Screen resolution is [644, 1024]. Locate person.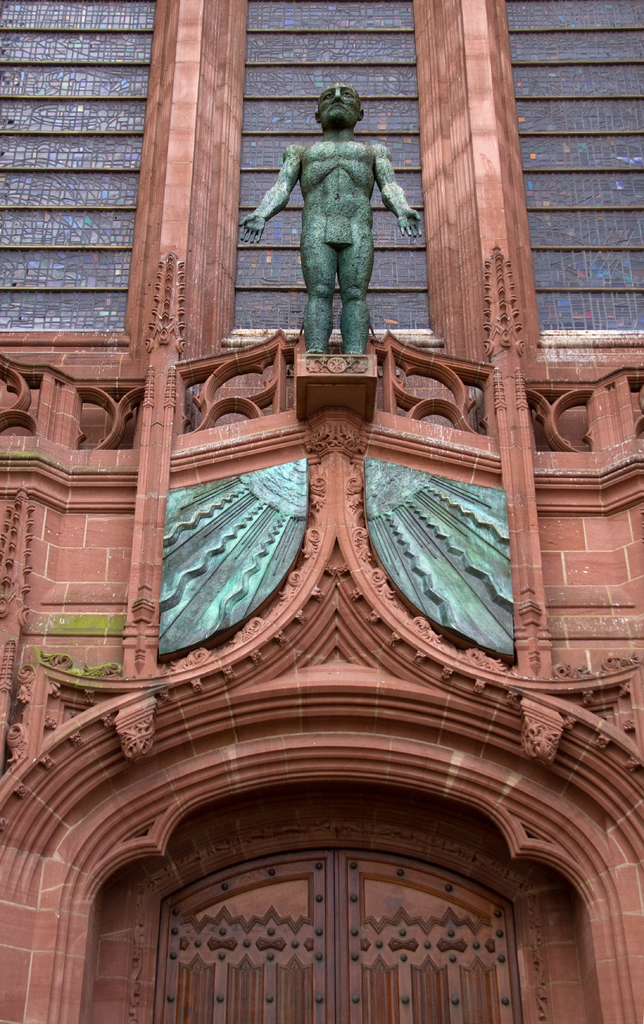
<bbox>234, 80, 420, 353</bbox>.
